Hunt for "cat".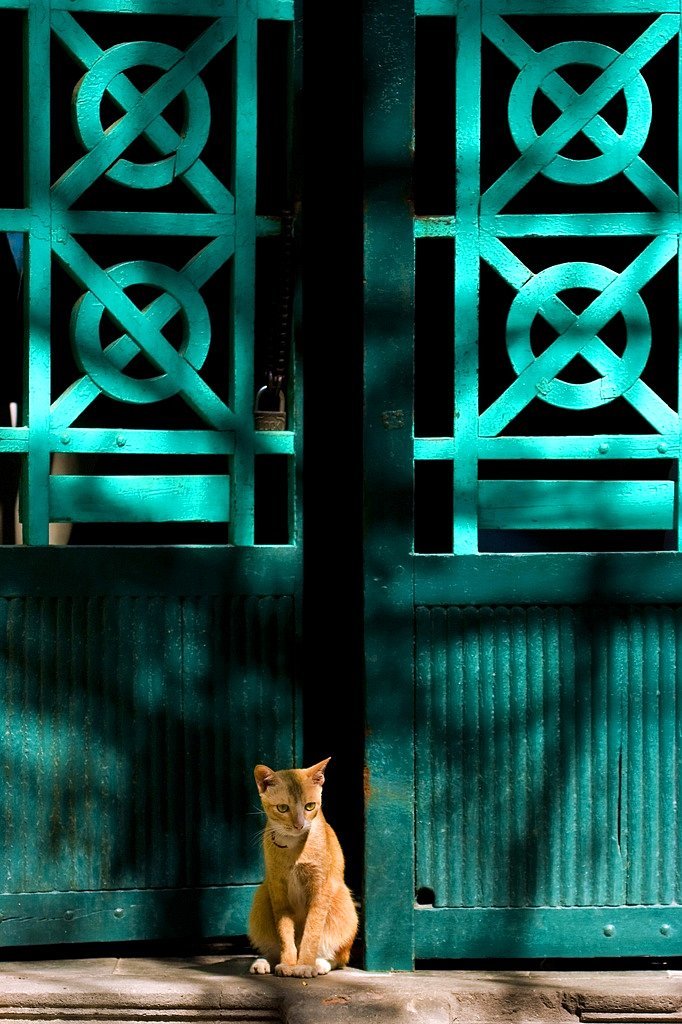
Hunted down at x1=246 y1=753 x2=357 y2=986.
